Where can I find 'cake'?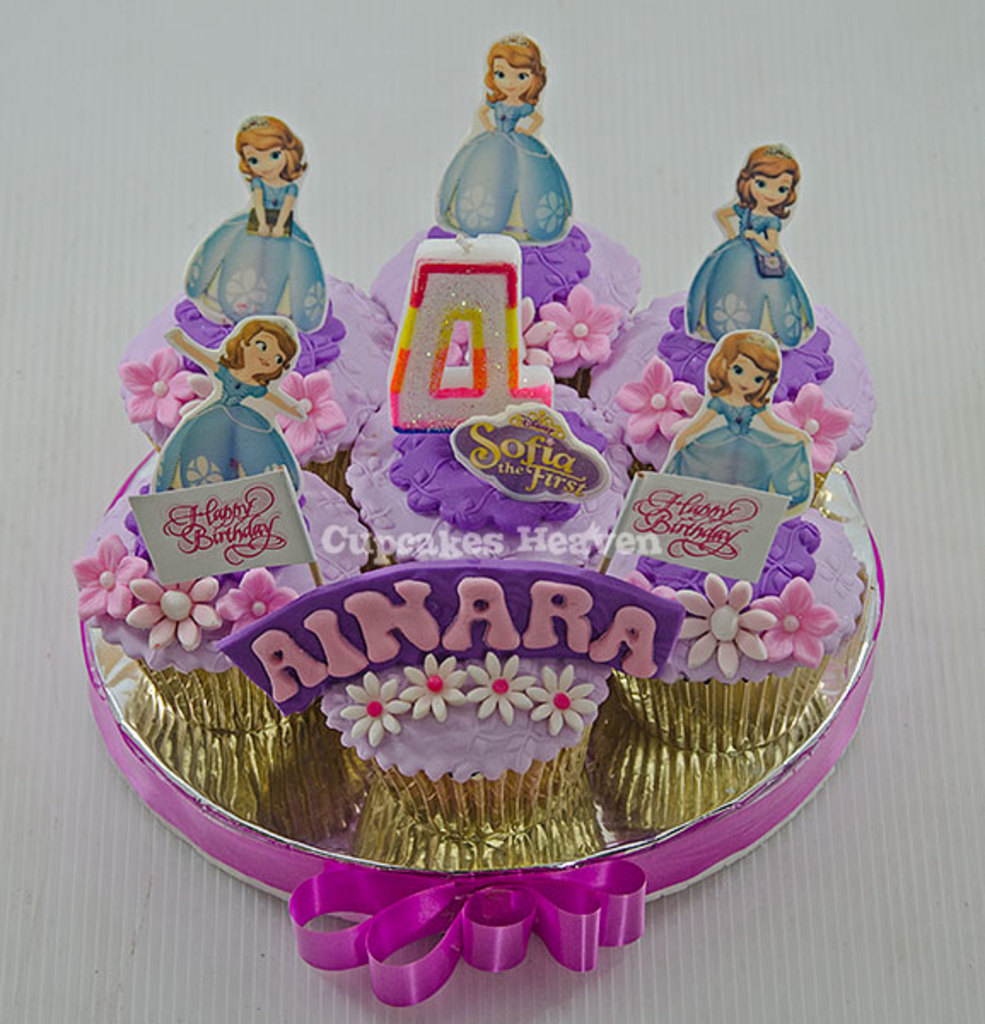
You can find it at 592:276:874:486.
